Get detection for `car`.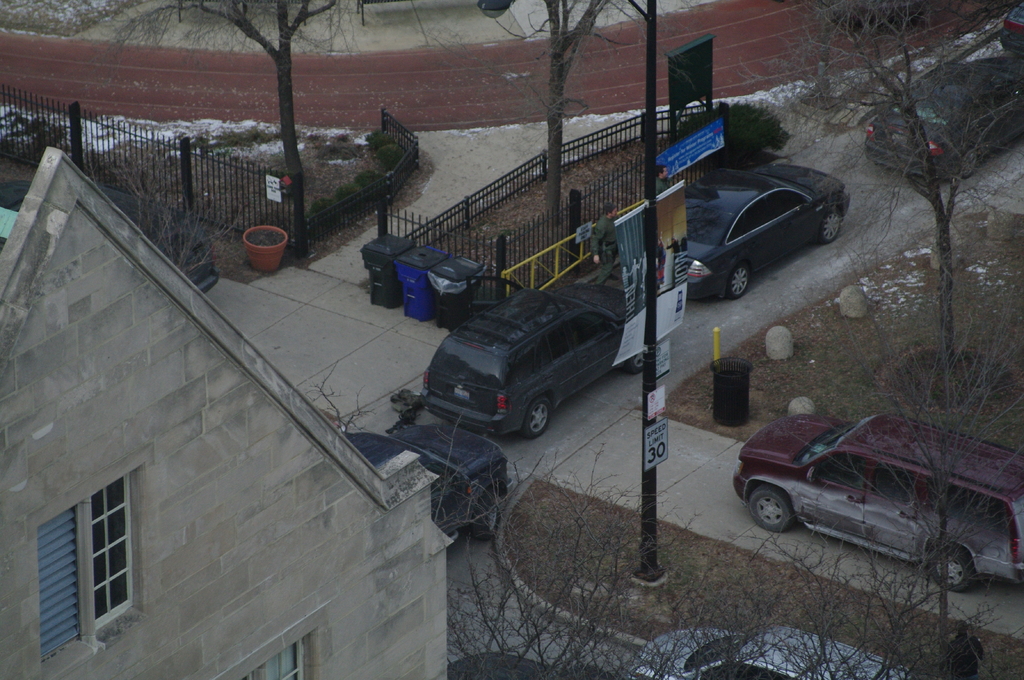
Detection: (1002,0,1023,53).
